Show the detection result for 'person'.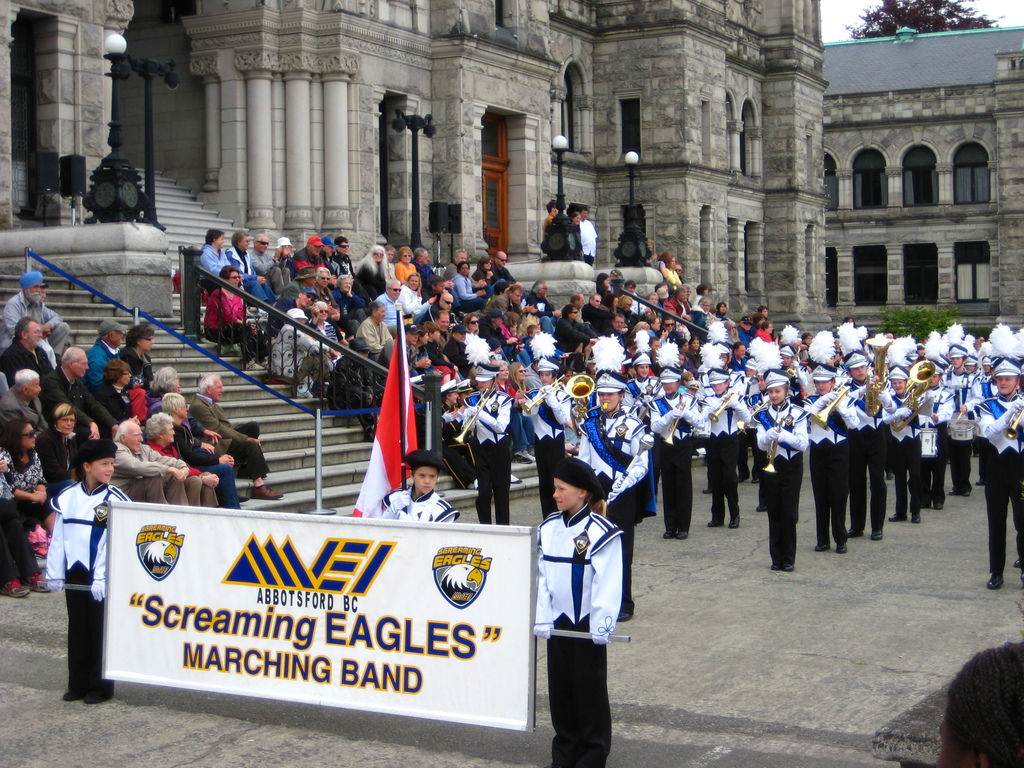
{"x1": 707, "y1": 369, "x2": 749, "y2": 522}.
